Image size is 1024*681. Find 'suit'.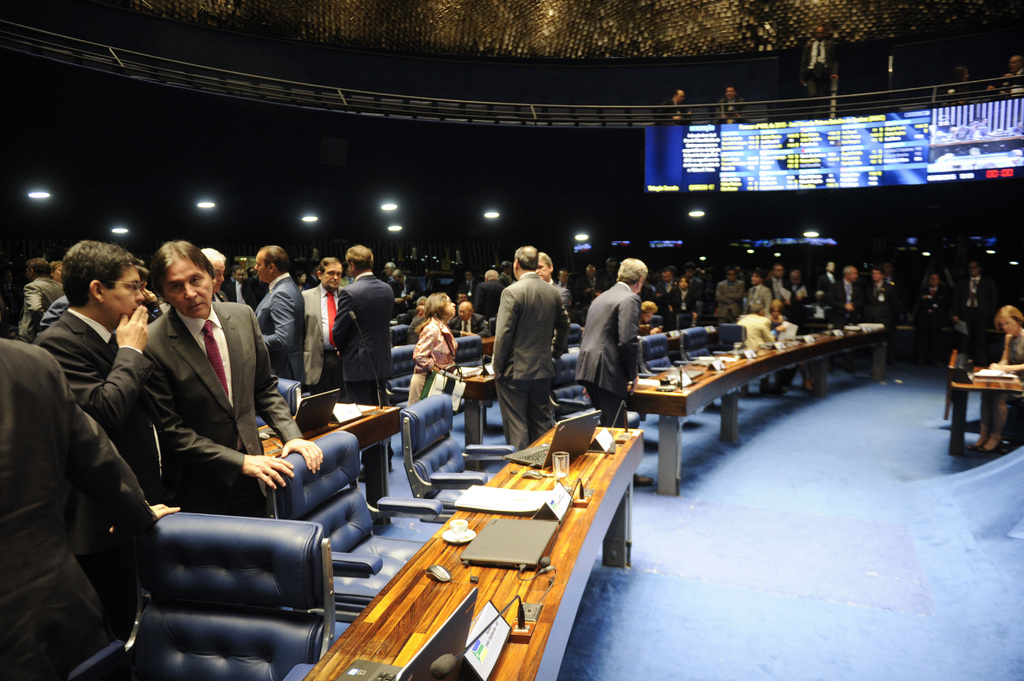
576/281/644/429.
